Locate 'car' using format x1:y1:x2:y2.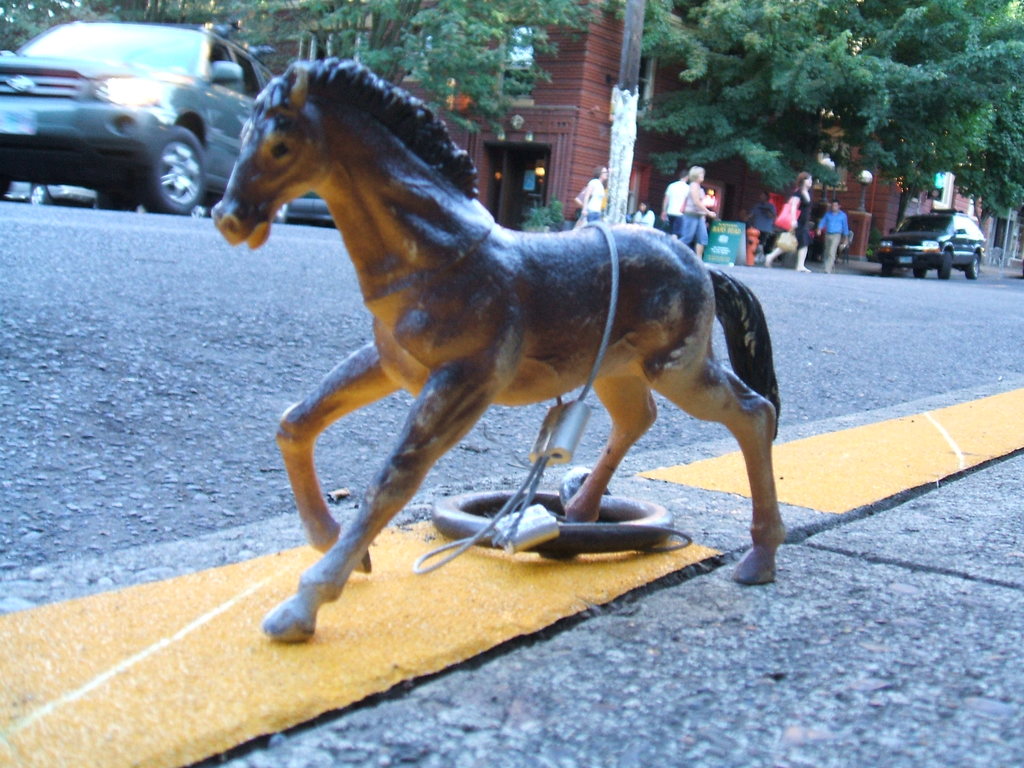
874:208:981:282.
